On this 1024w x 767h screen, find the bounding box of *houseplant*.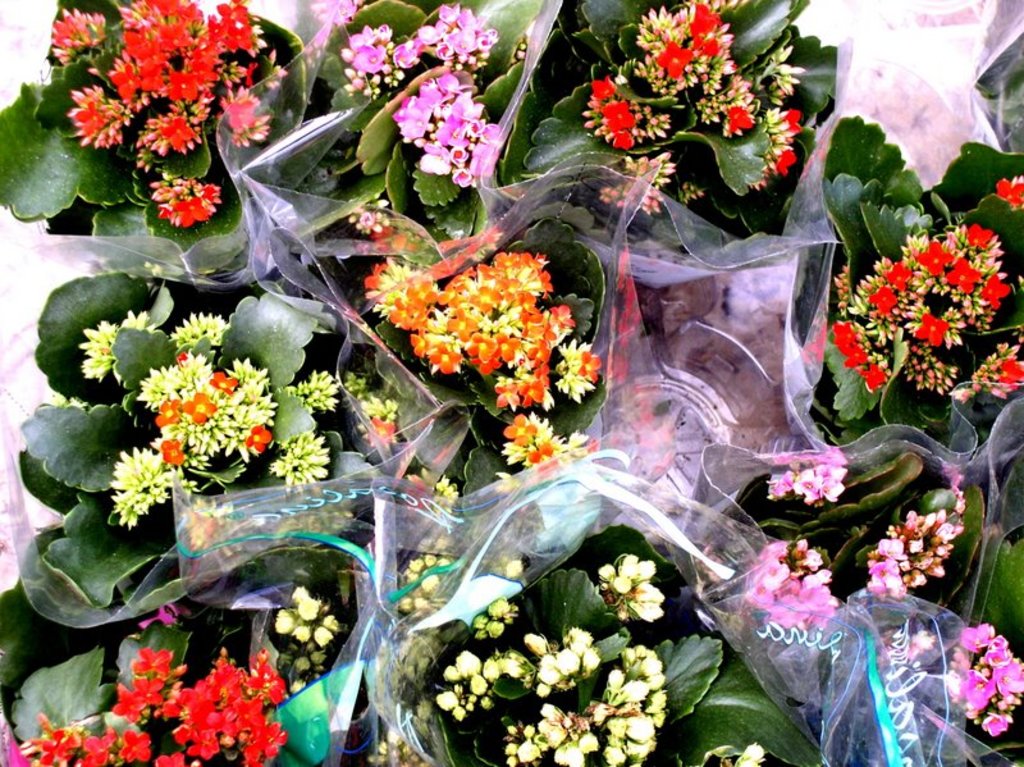
Bounding box: <region>782, 110, 1023, 460</region>.
